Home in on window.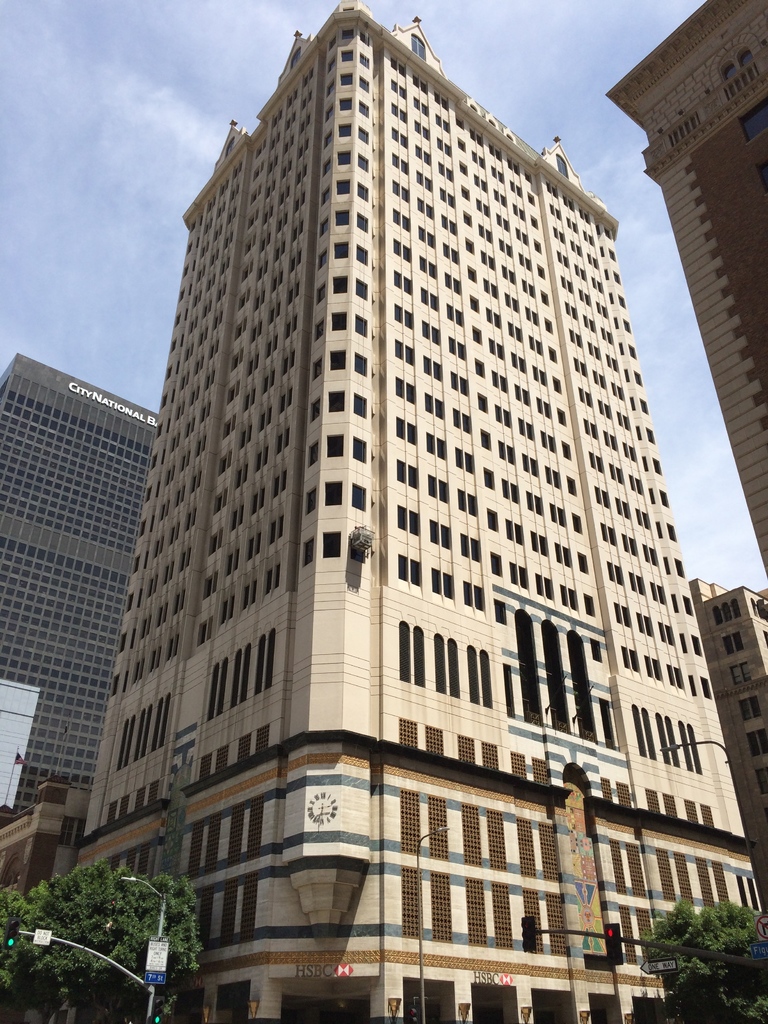
Homed in at bbox(474, 172, 488, 195).
